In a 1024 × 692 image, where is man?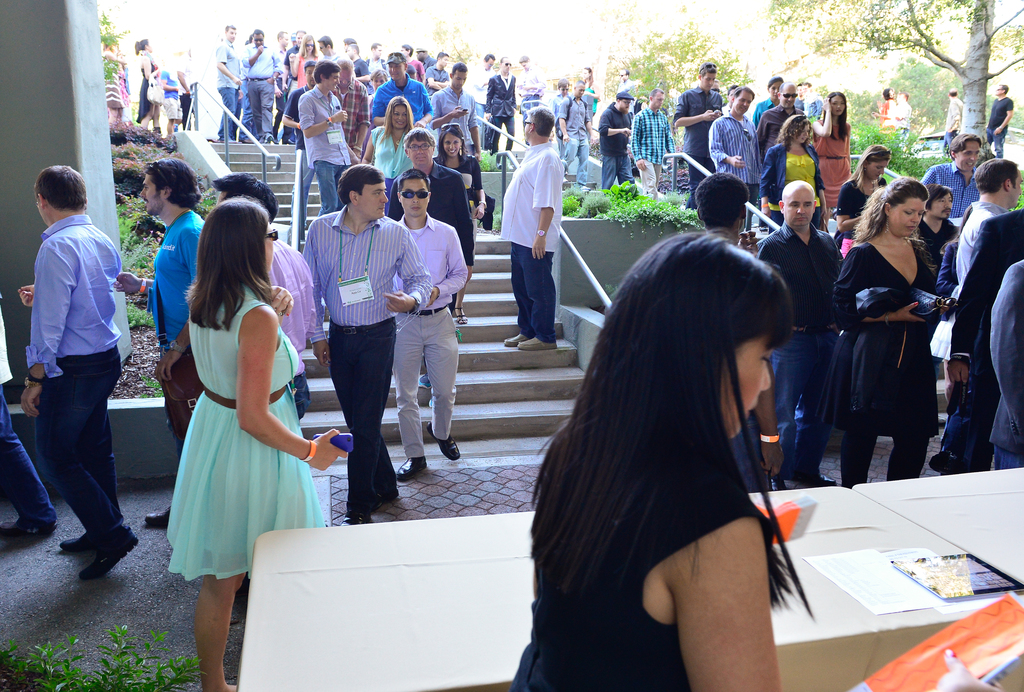
l=370, t=53, r=430, b=121.
